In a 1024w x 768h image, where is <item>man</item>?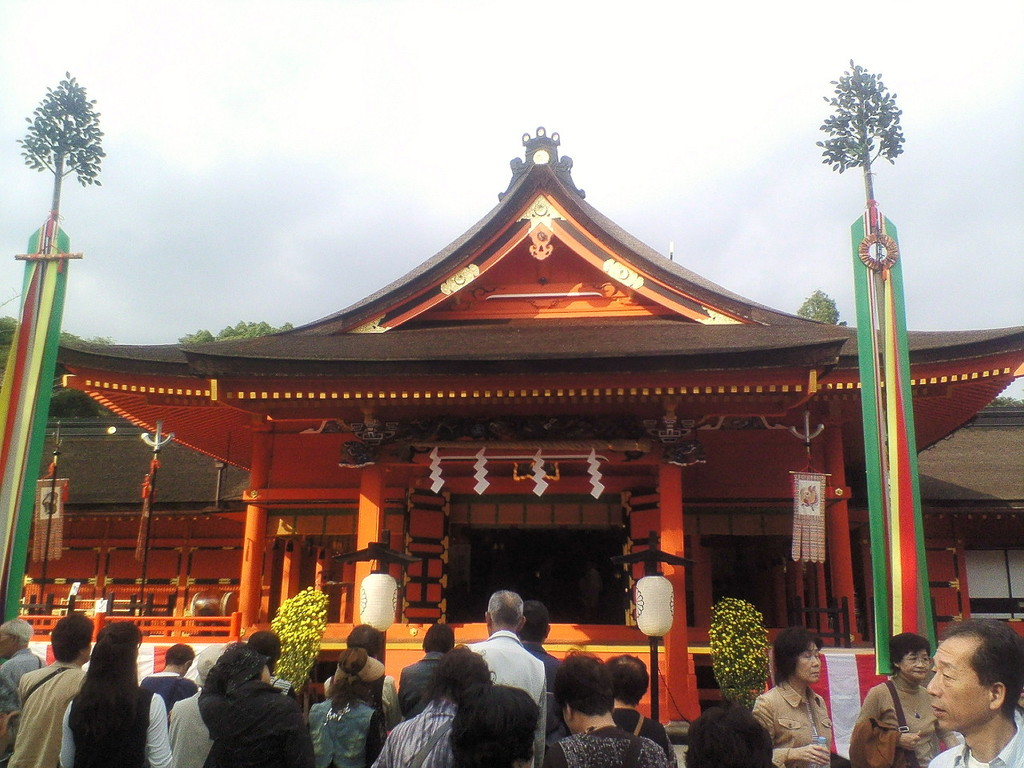
[x1=602, y1=655, x2=678, y2=767].
